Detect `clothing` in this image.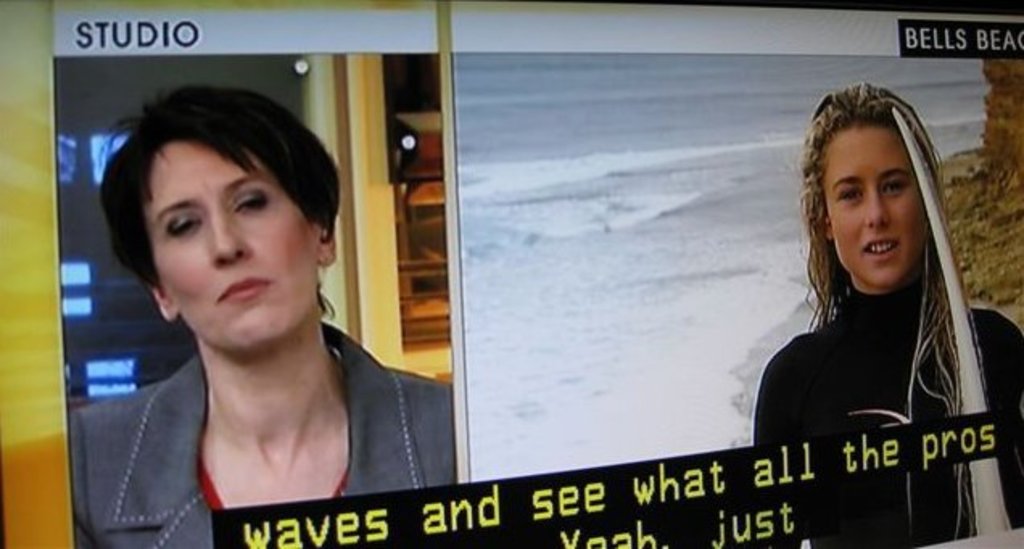
Detection: select_region(749, 285, 1022, 547).
